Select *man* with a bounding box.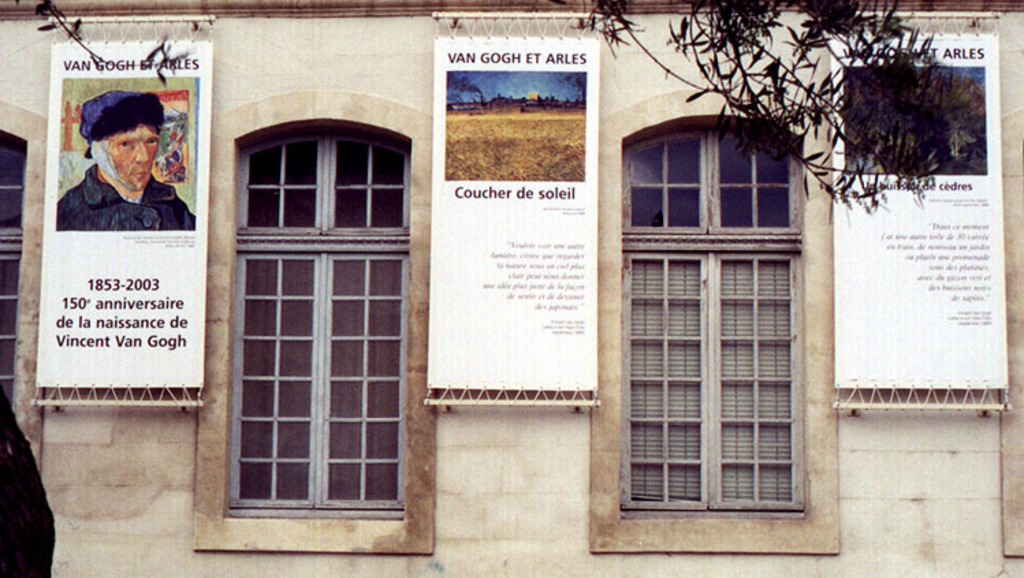
[52,92,196,238].
